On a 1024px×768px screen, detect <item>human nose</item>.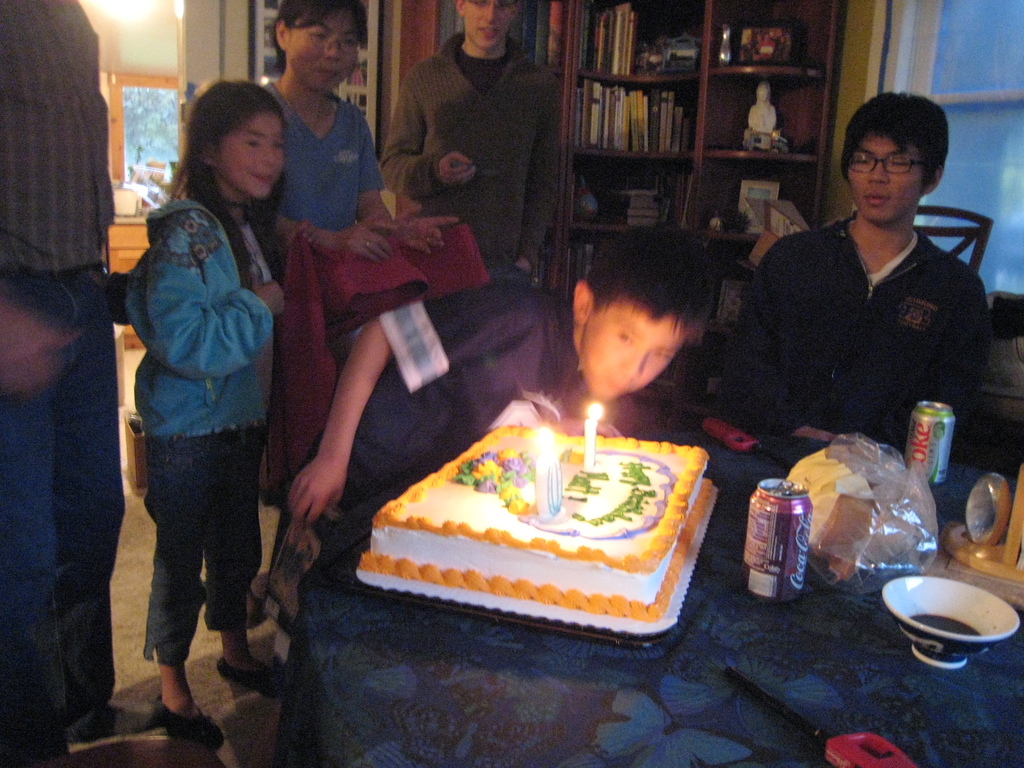
[481,3,497,28].
